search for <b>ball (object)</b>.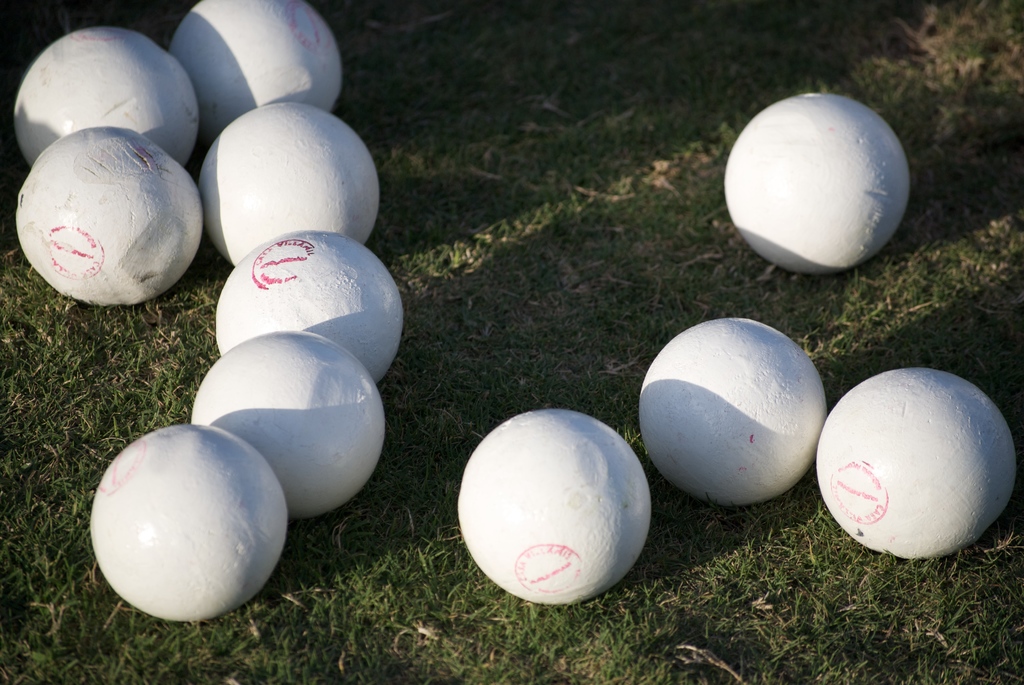
Found at bbox=(14, 29, 198, 169).
